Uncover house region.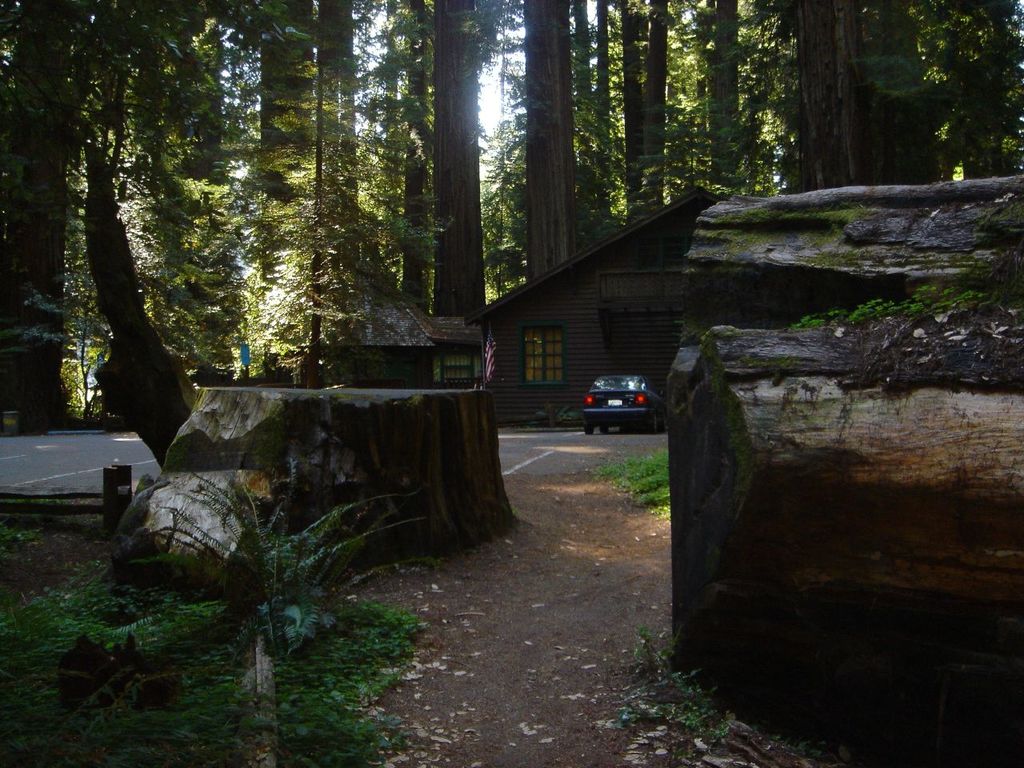
Uncovered: (x1=313, y1=238, x2=482, y2=390).
